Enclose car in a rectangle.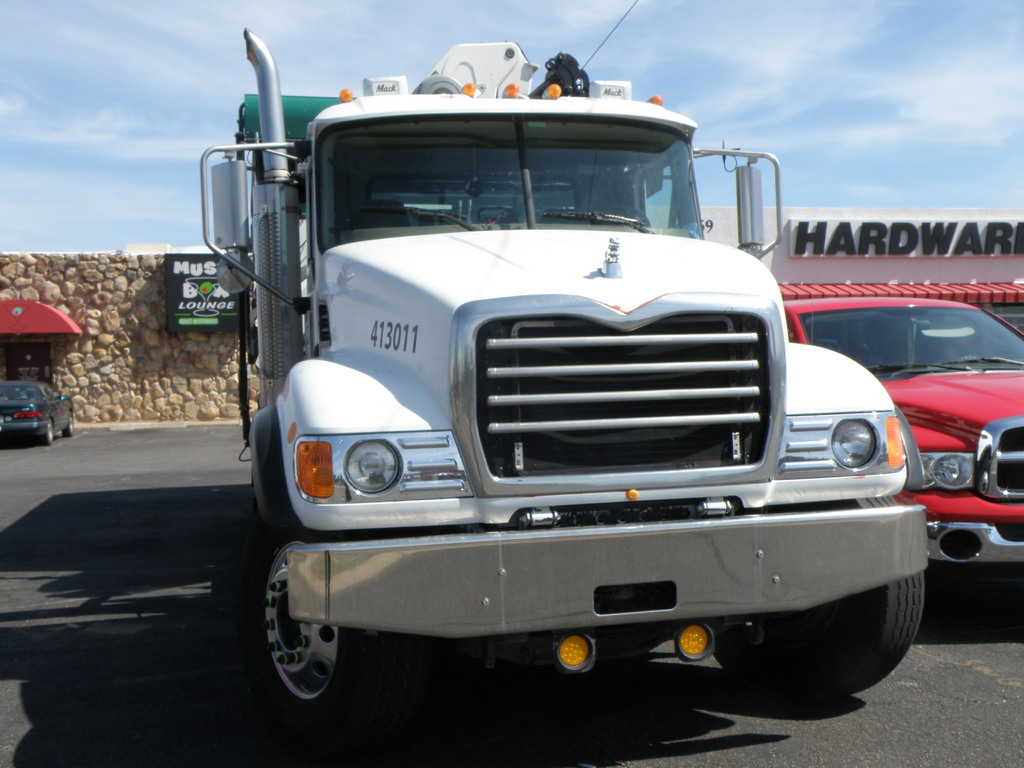
0/383/74/442.
